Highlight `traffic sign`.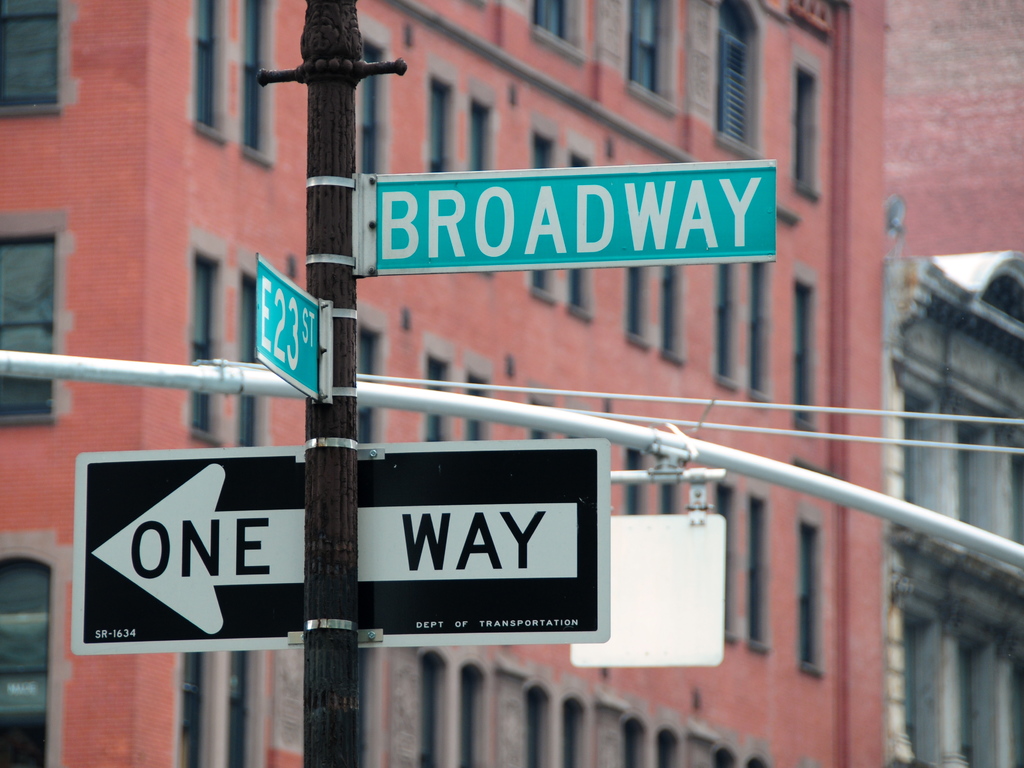
Highlighted region: 63/442/600/664.
